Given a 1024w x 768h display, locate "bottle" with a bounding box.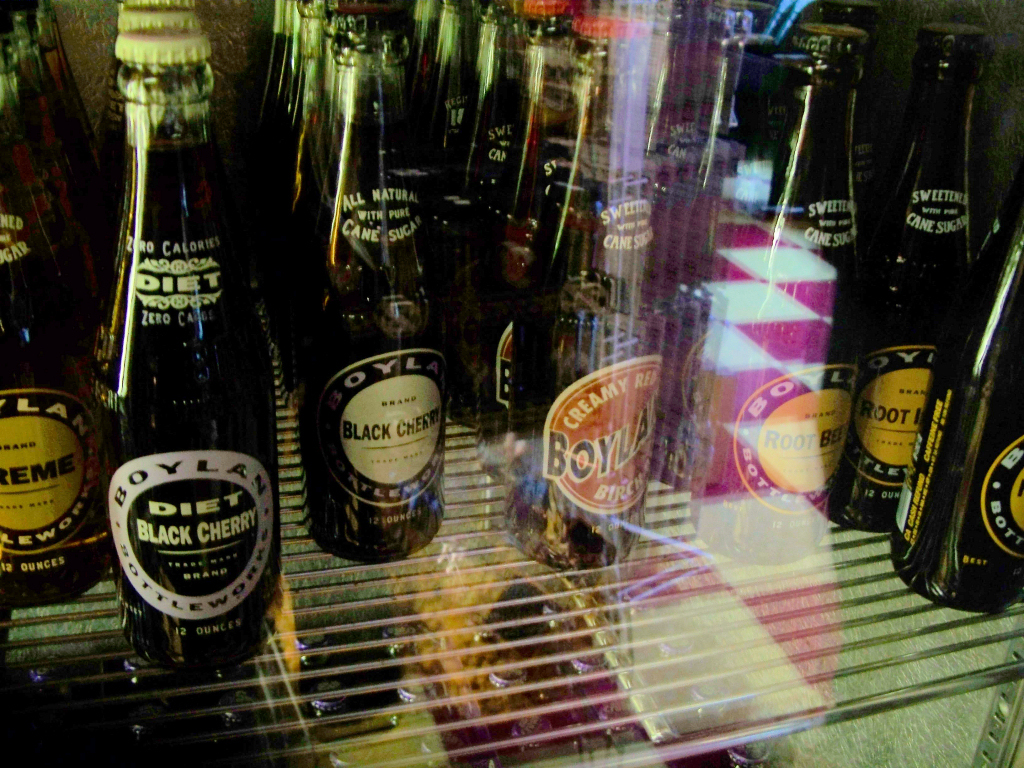
Located: bbox=[0, 0, 93, 367].
